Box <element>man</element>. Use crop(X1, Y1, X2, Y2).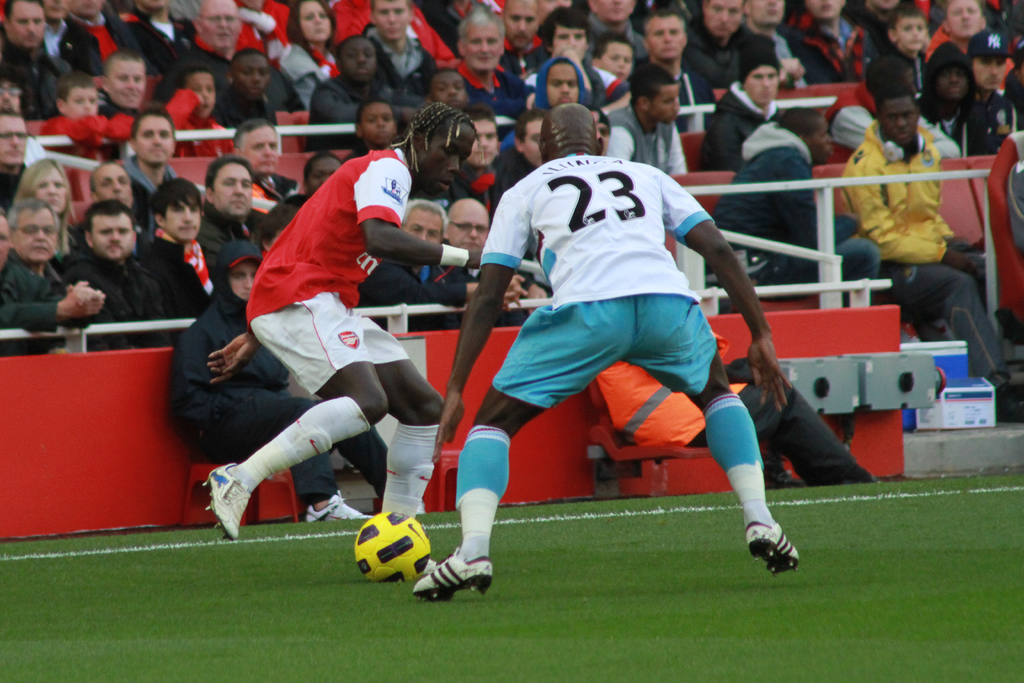
crop(0, 0, 60, 86).
